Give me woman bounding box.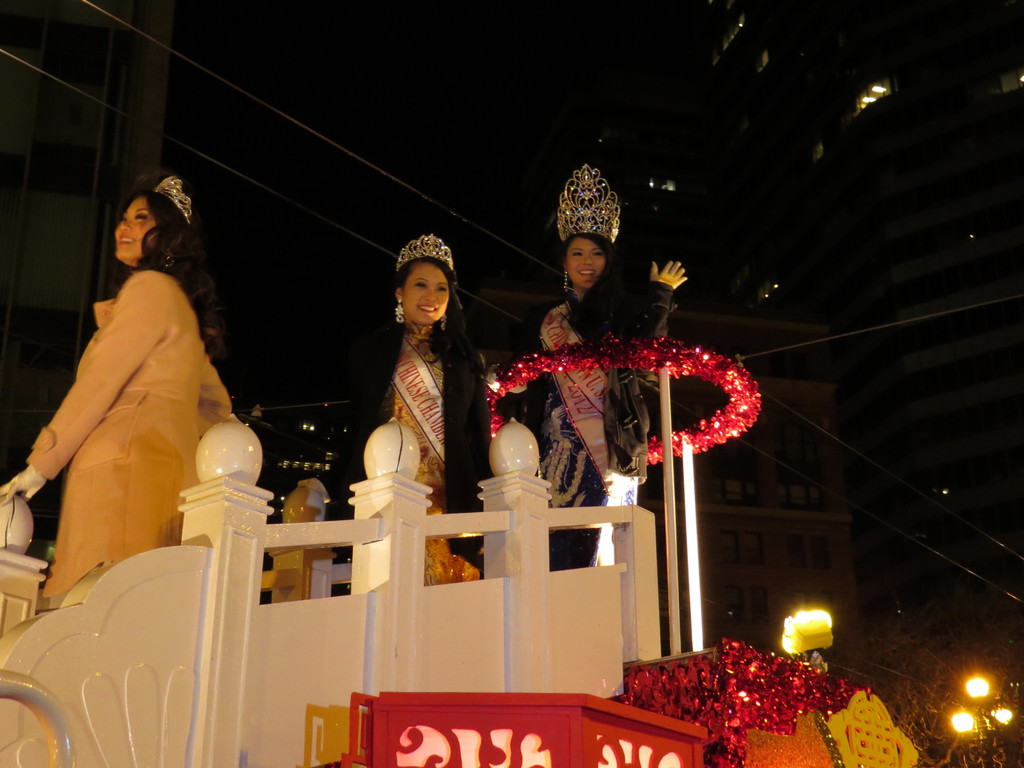
[0,166,235,599].
